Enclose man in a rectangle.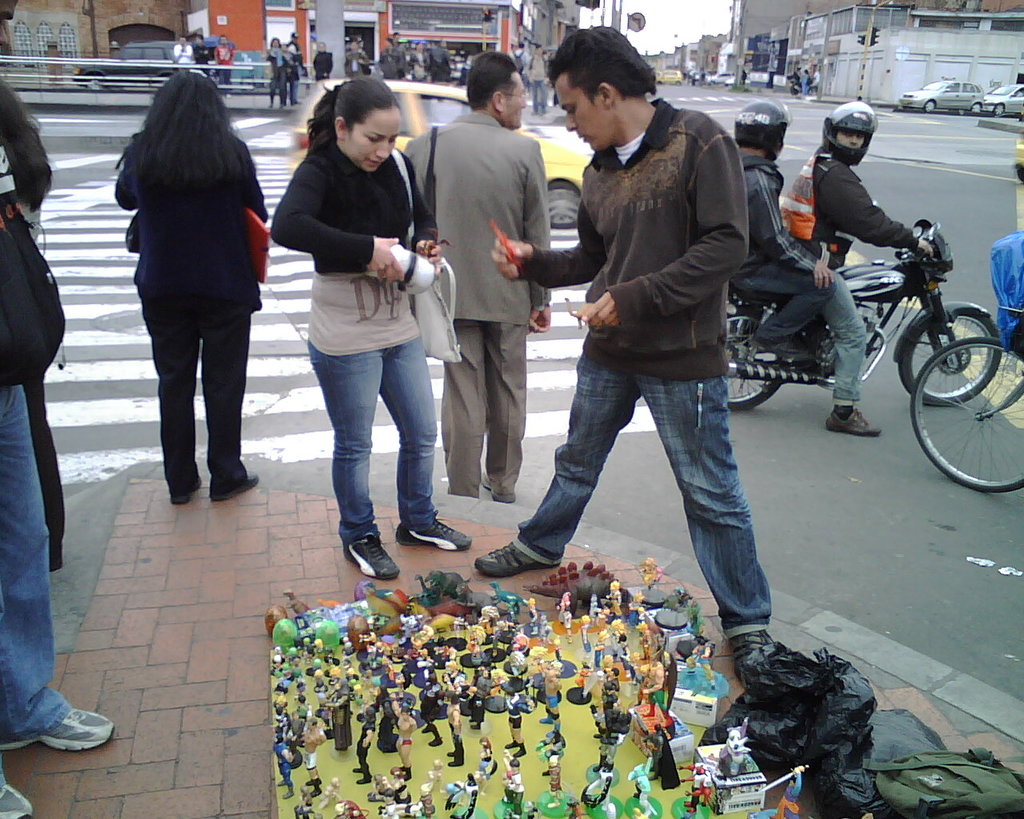
469:27:787:678.
